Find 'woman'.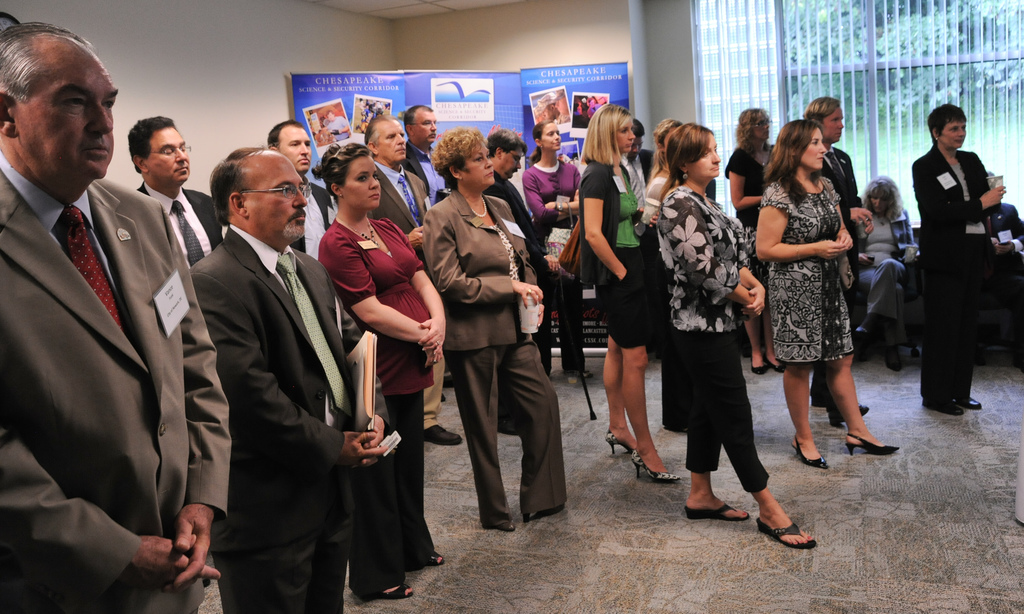
<box>900,99,1006,419</box>.
